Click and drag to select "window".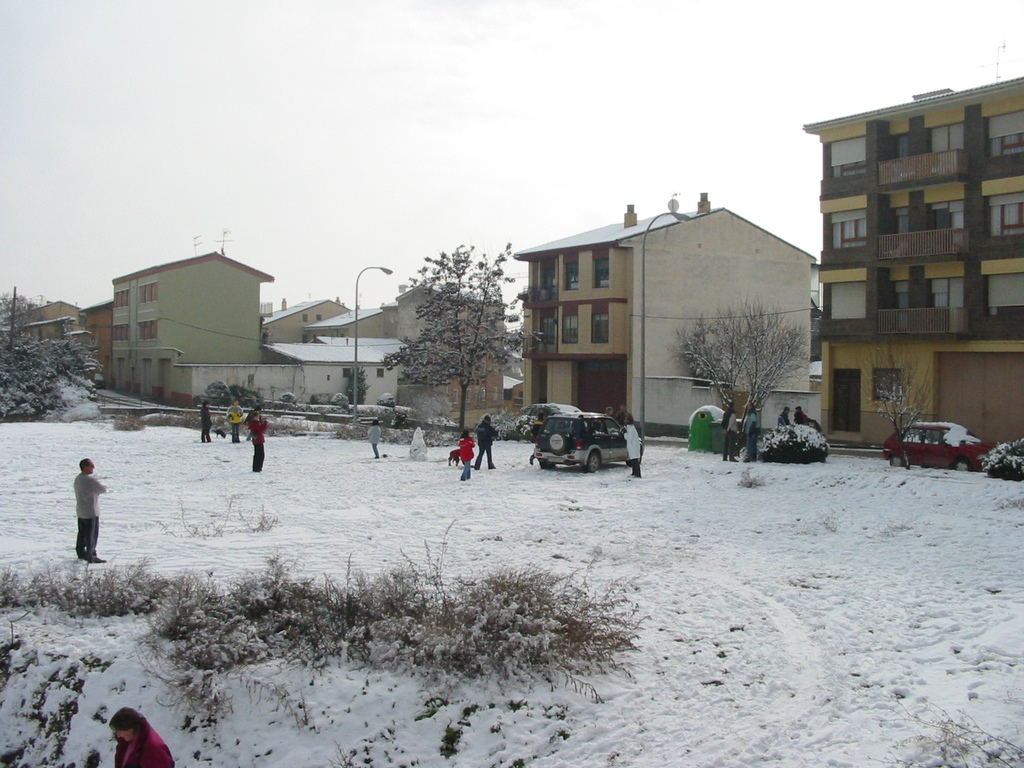
Selection: bbox=[117, 325, 129, 336].
